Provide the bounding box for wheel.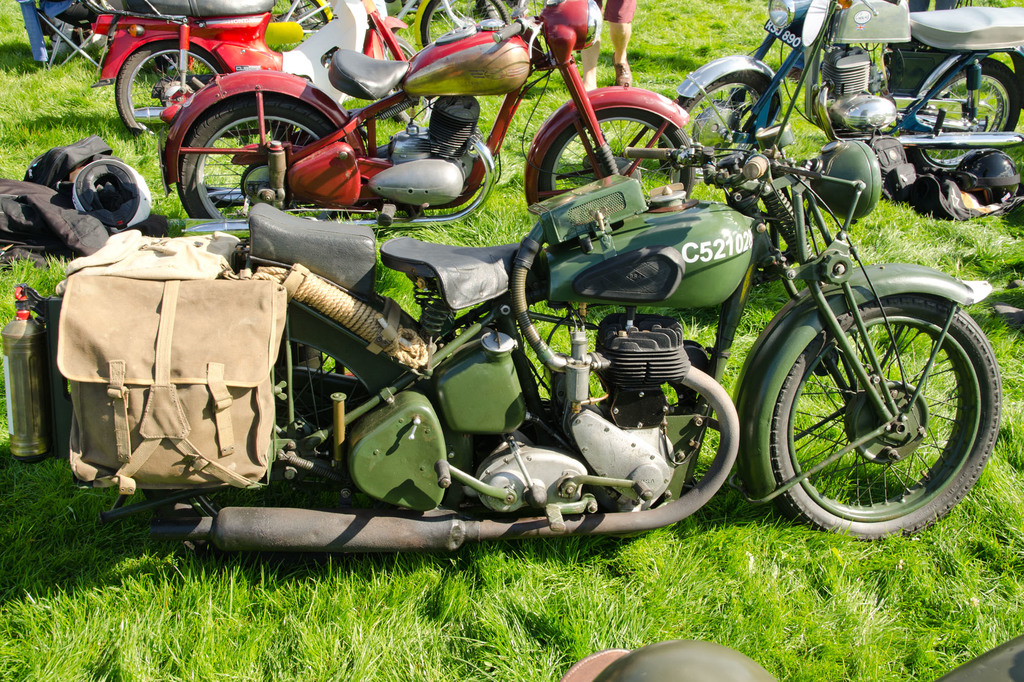
{"x1": 143, "y1": 318, "x2": 385, "y2": 560}.
